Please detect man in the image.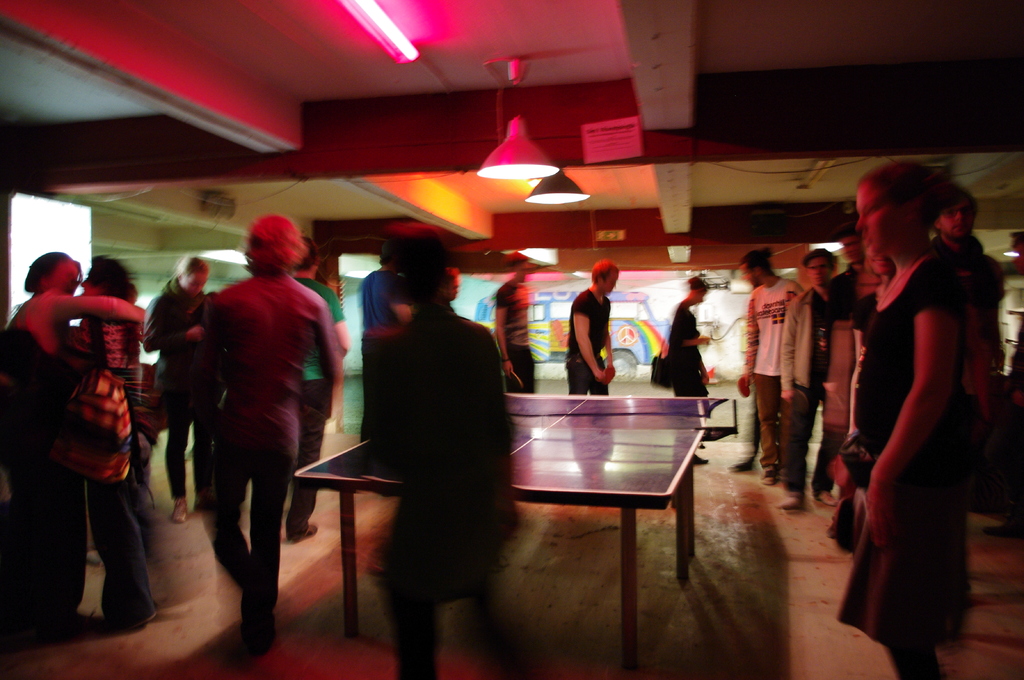
select_region(135, 260, 211, 526).
